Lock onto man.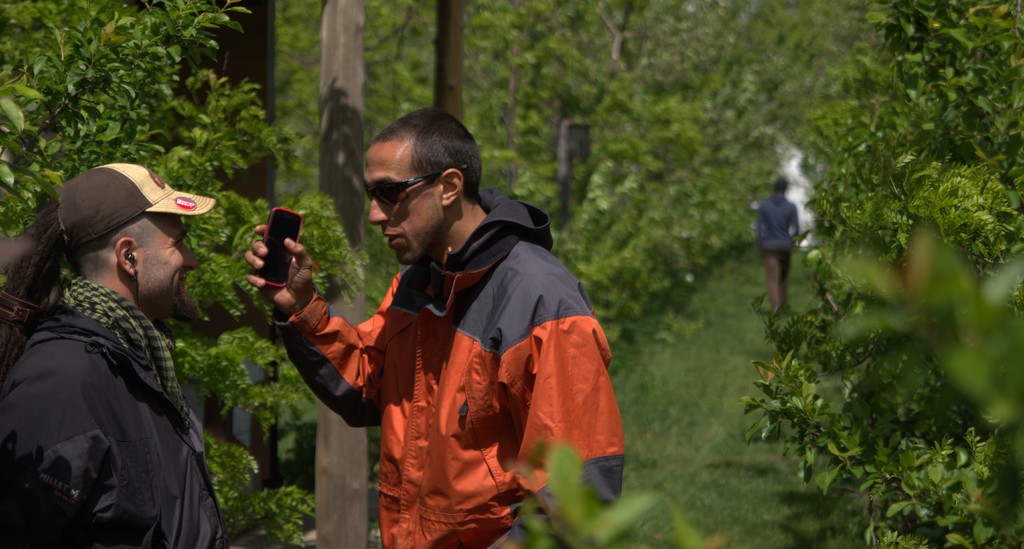
Locked: bbox=(755, 177, 799, 313).
